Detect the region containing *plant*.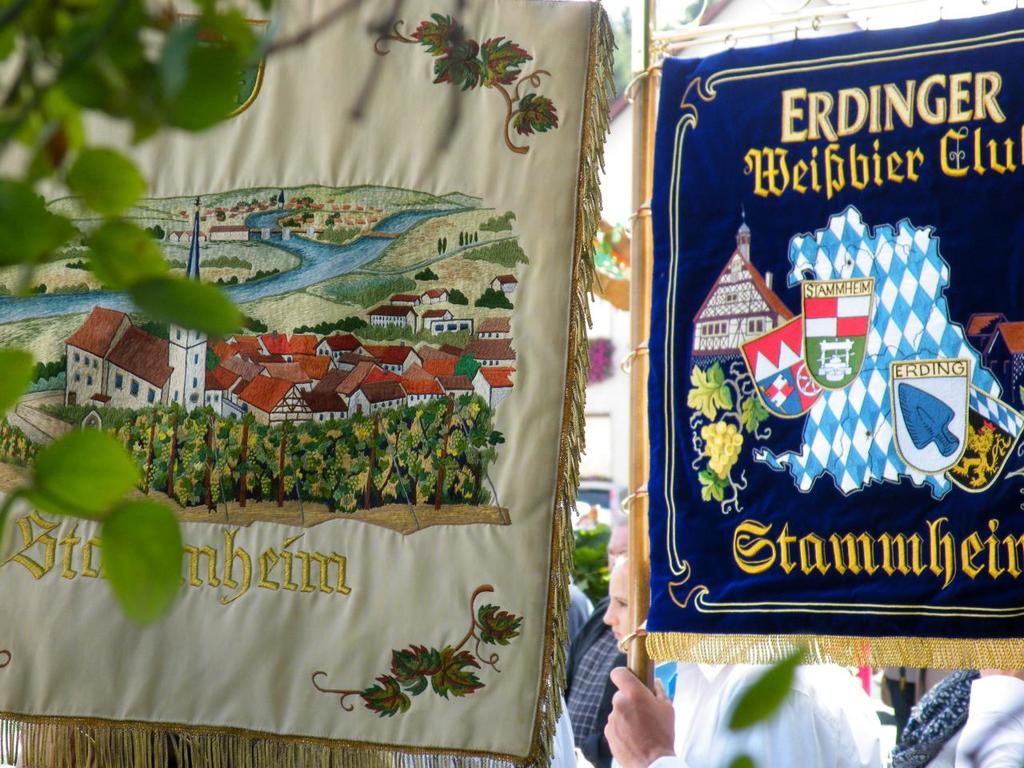
bbox(74, 234, 97, 246).
